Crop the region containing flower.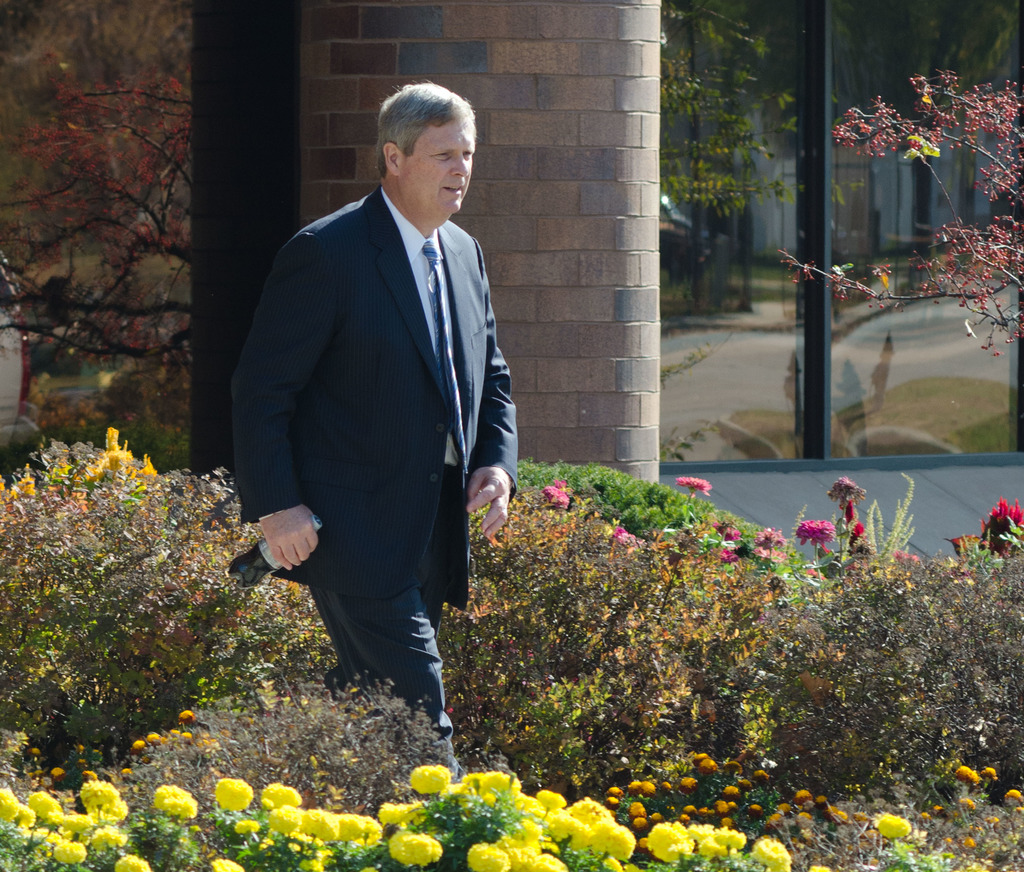
Crop region: 957/766/975/784.
